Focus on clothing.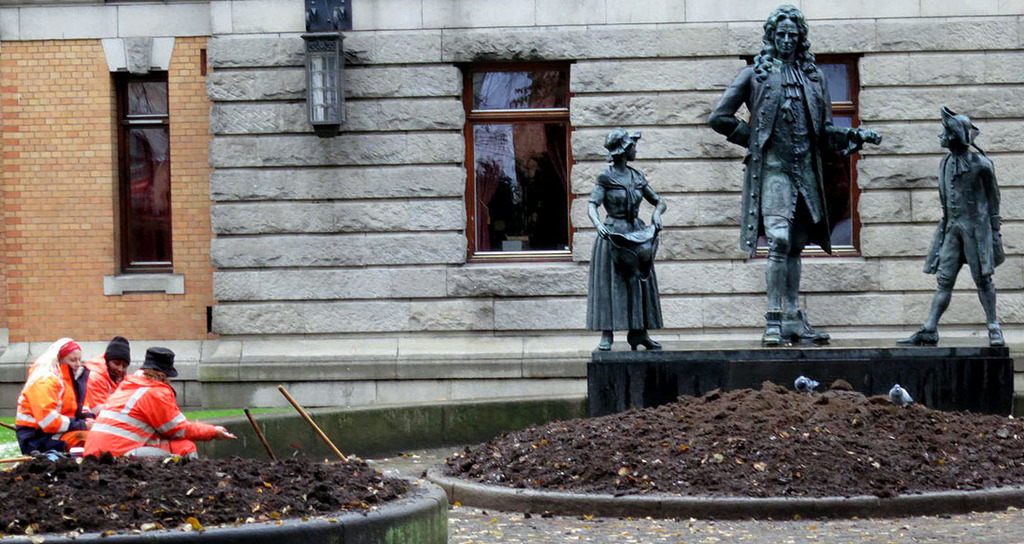
Focused at <bbox>708, 61, 861, 309</bbox>.
